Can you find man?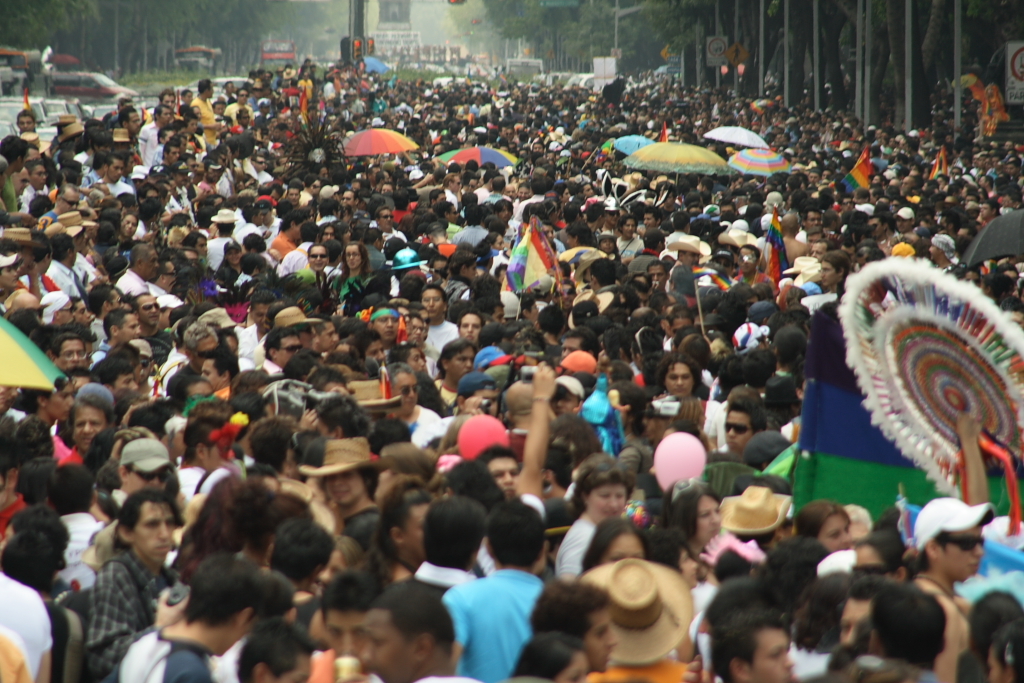
Yes, bounding box: bbox(200, 207, 241, 272).
